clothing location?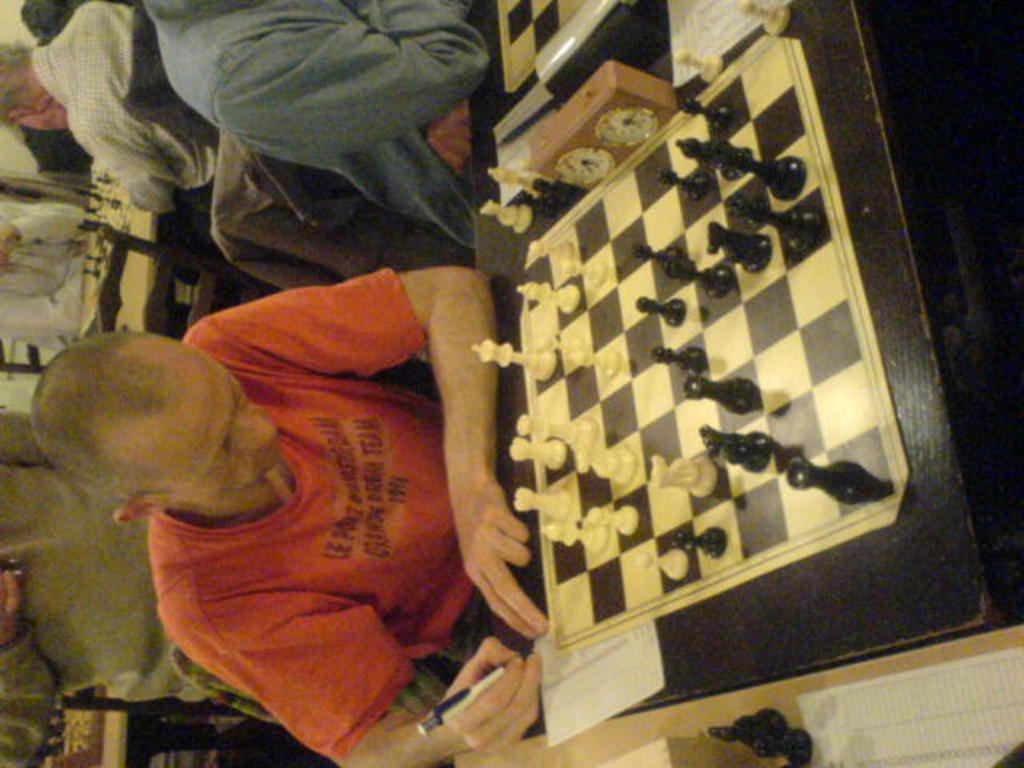
bbox=[150, 264, 547, 757]
